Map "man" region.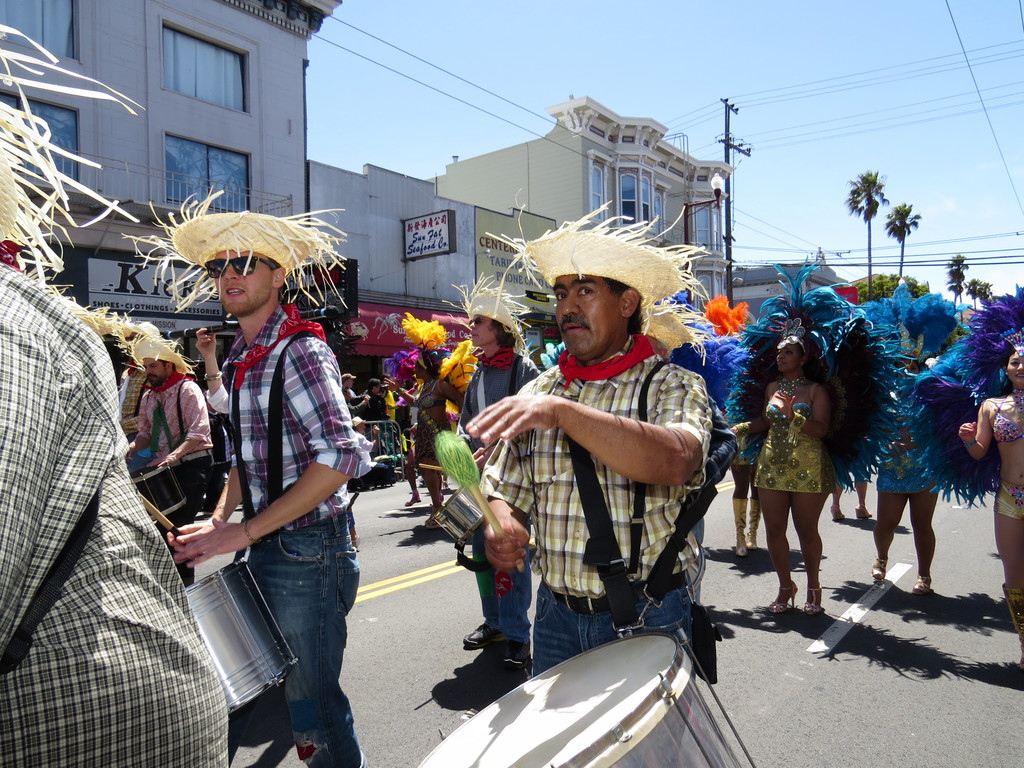
Mapped to (x1=128, y1=337, x2=213, y2=586).
